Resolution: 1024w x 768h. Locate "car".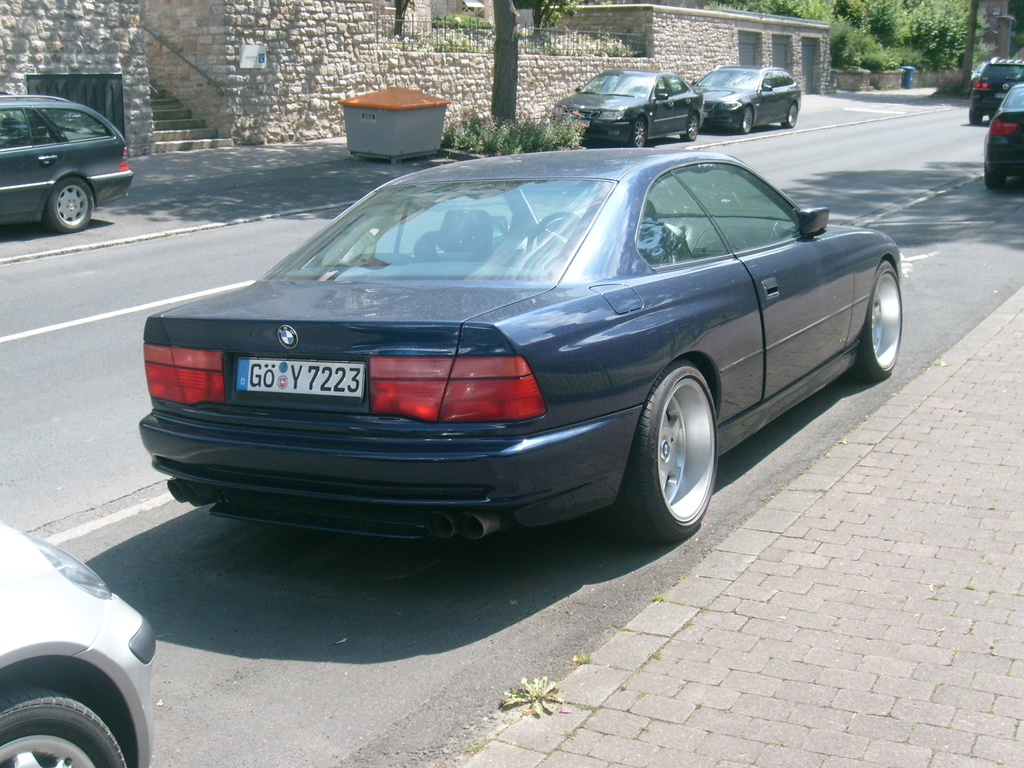
box(0, 518, 157, 767).
